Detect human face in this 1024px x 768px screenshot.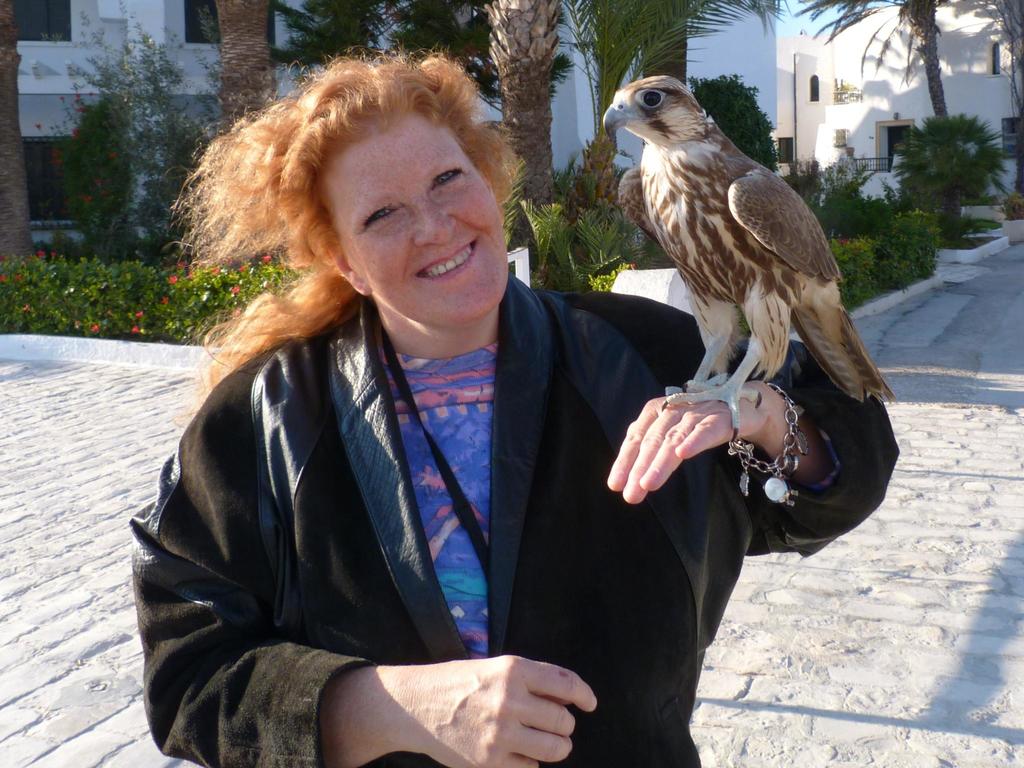
Detection: <region>324, 114, 511, 335</region>.
